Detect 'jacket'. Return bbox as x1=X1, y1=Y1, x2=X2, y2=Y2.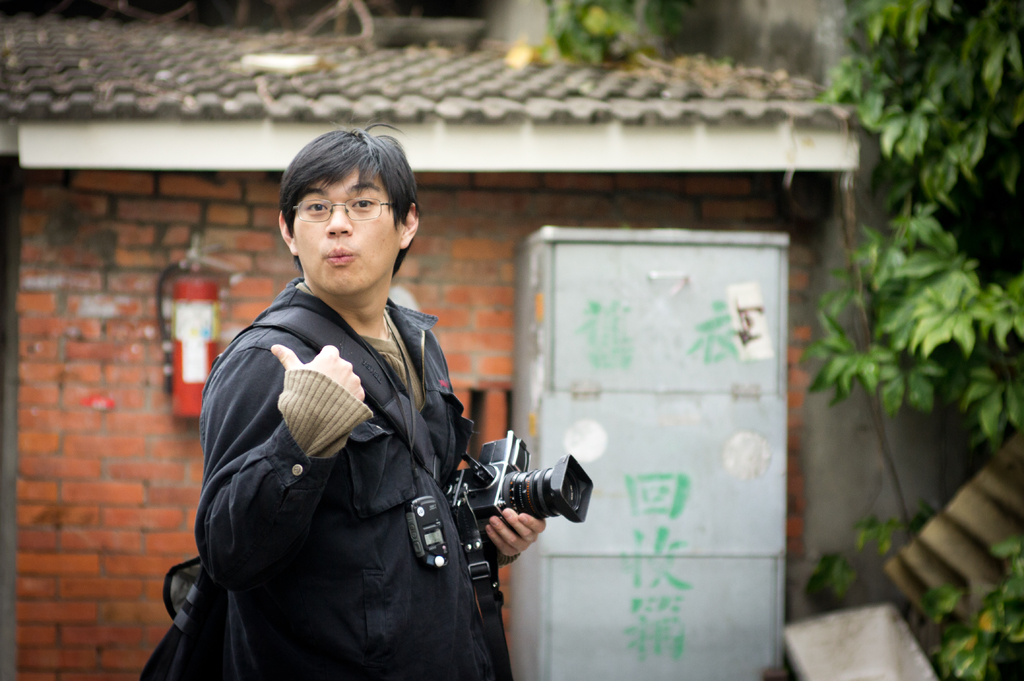
x1=177, y1=241, x2=533, y2=676.
